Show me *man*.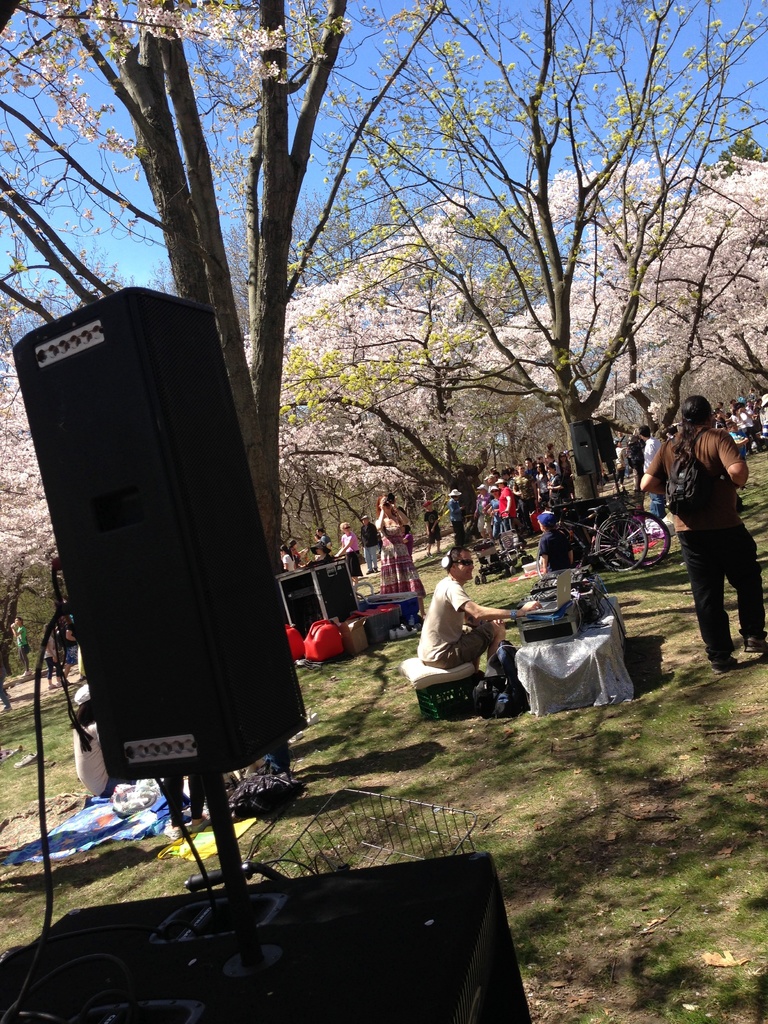
*man* is here: [642,420,662,520].
